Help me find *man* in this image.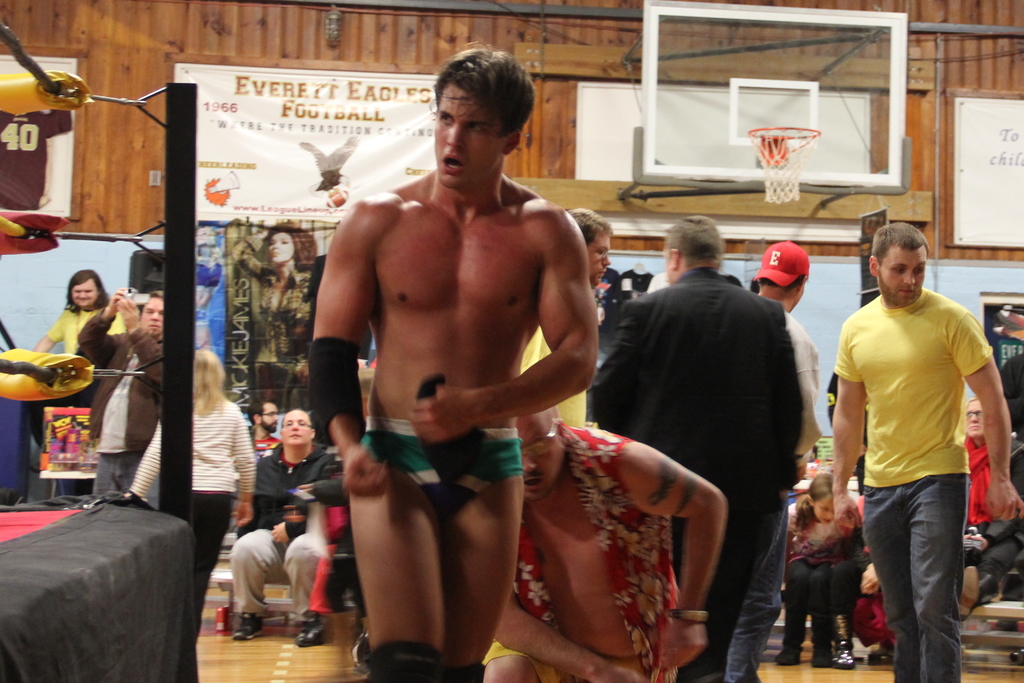
Found it: rect(829, 220, 1023, 682).
